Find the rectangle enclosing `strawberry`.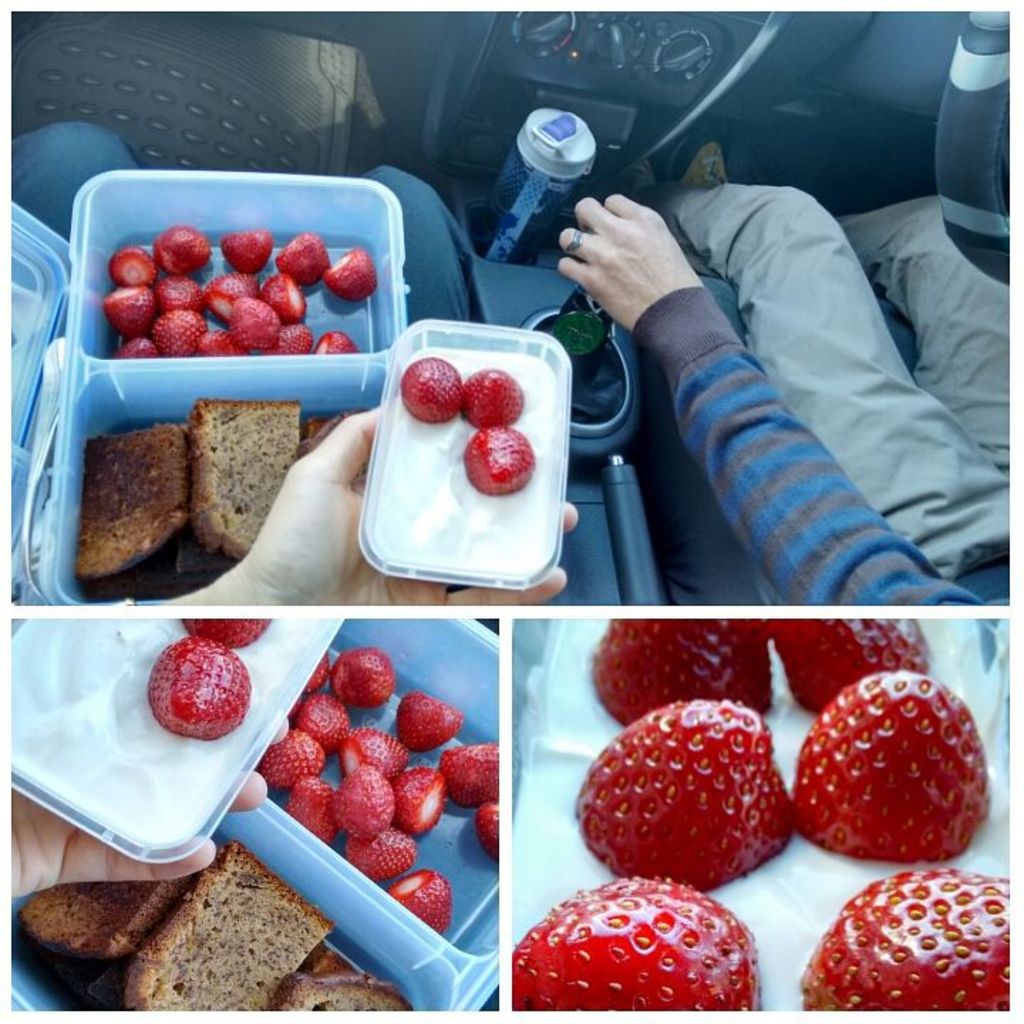
rect(299, 694, 353, 754).
